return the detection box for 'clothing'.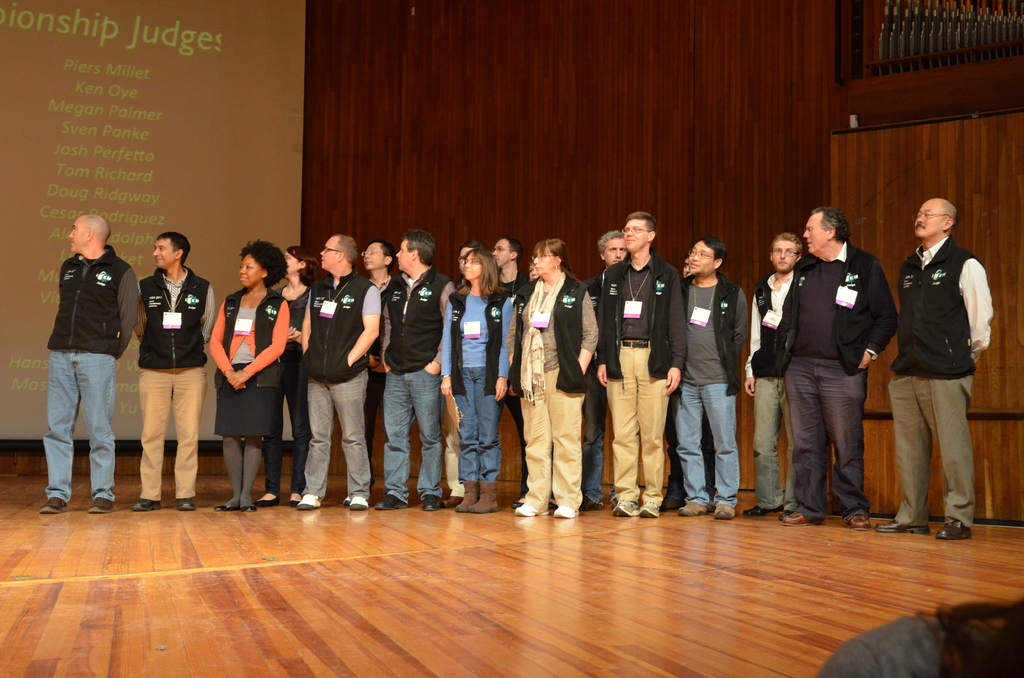
select_region(54, 242, 990, 523).
